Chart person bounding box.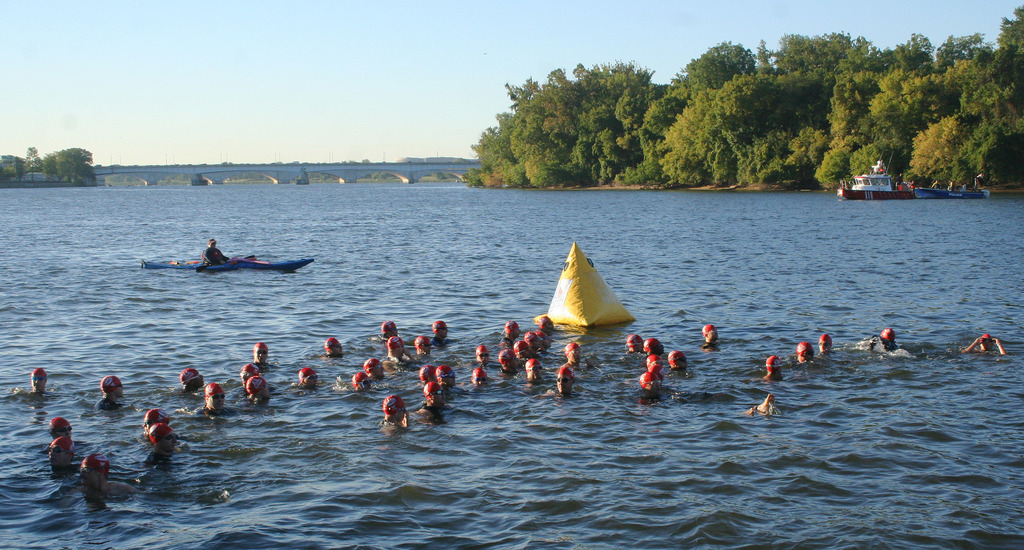
Charted: (left=145, top=409, right=173, bottom=435).
